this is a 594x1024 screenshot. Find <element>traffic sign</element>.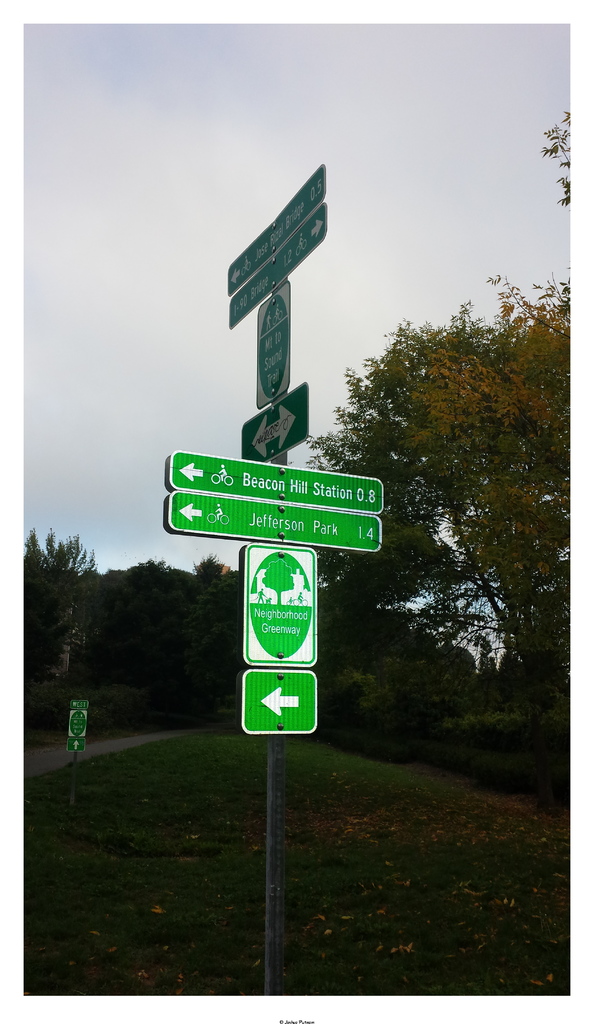
Bounding box: x1=244 y1=672 x2=323 y2=740.
